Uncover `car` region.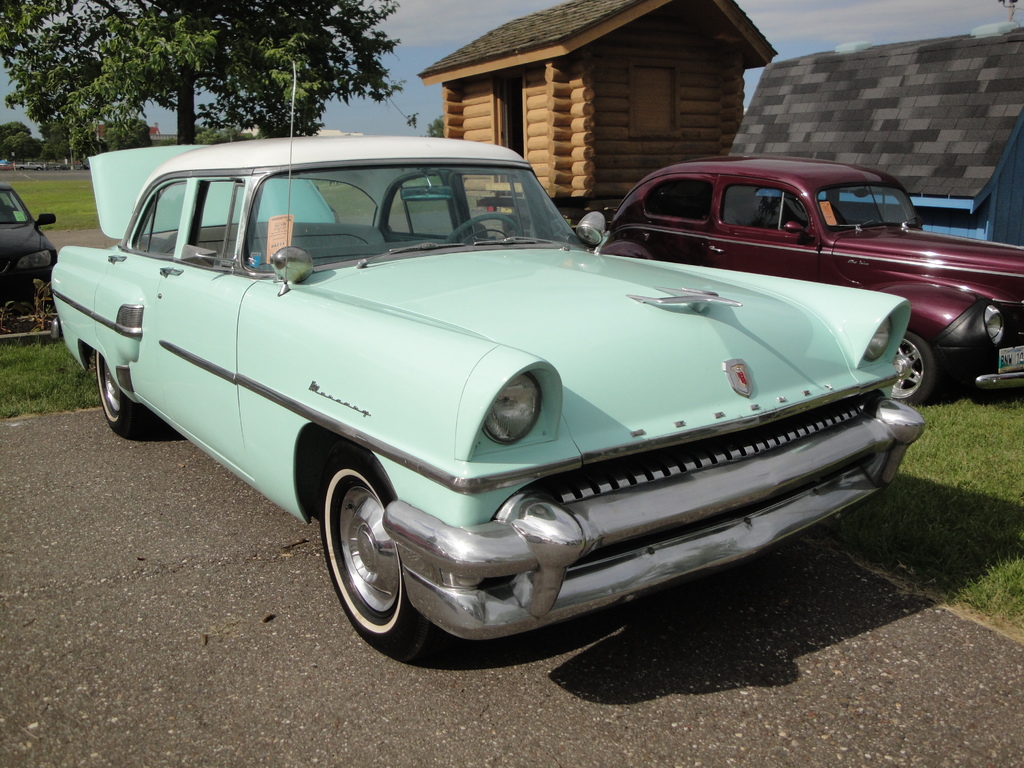
Uncovered: 51:61:929:660.
